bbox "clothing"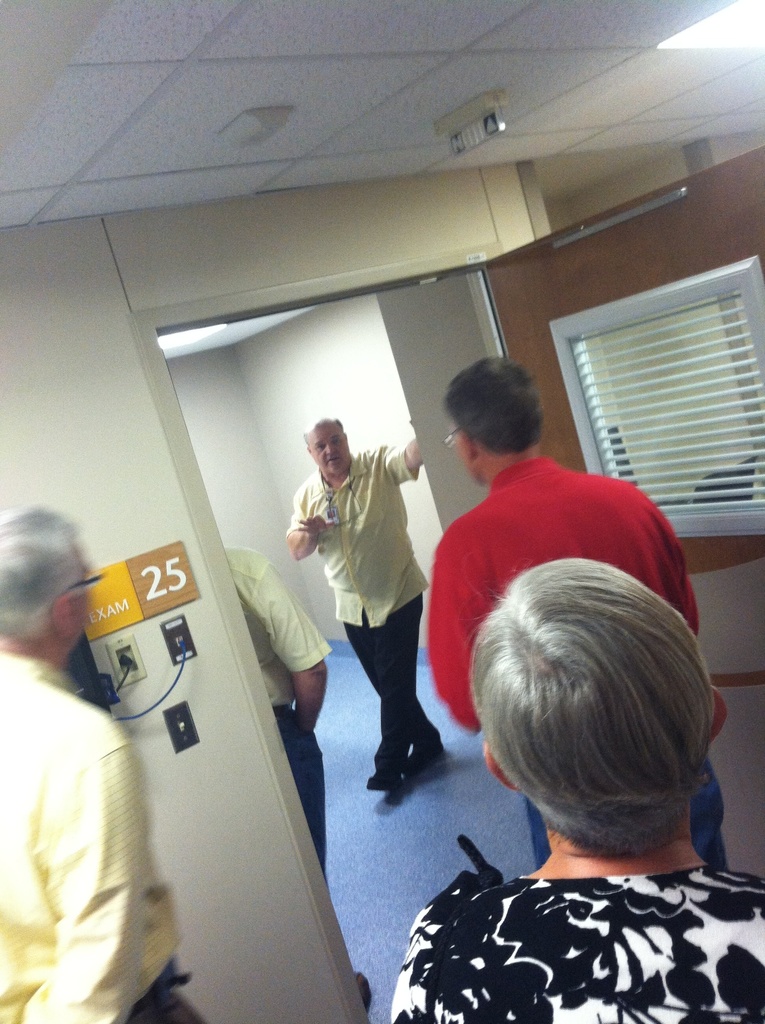
select_region(216, 549, 337, 911)
